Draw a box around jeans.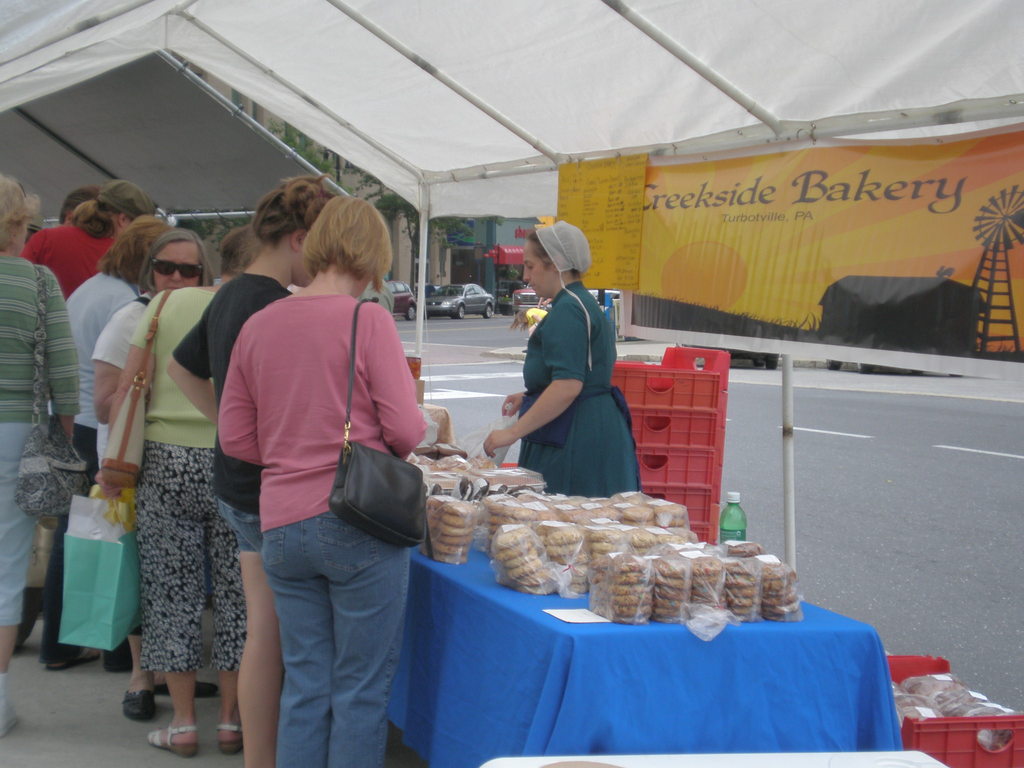
left=0, top=426, right=52, bottom=628.
